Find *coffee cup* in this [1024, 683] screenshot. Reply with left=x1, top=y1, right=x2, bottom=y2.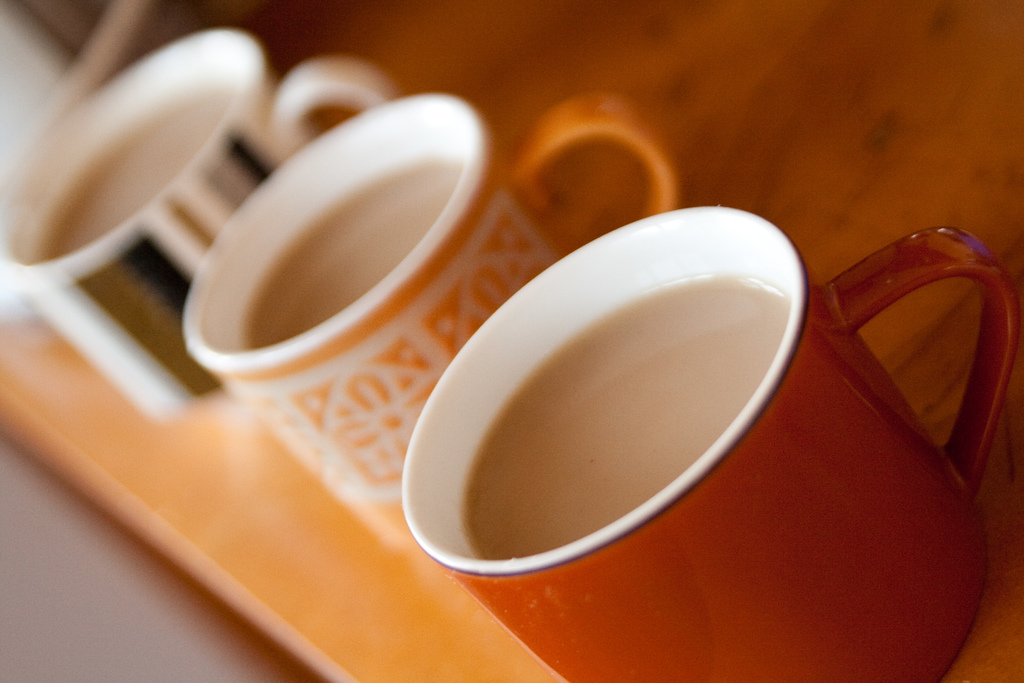
left=398, top=204, right=1022, bottom=682.
